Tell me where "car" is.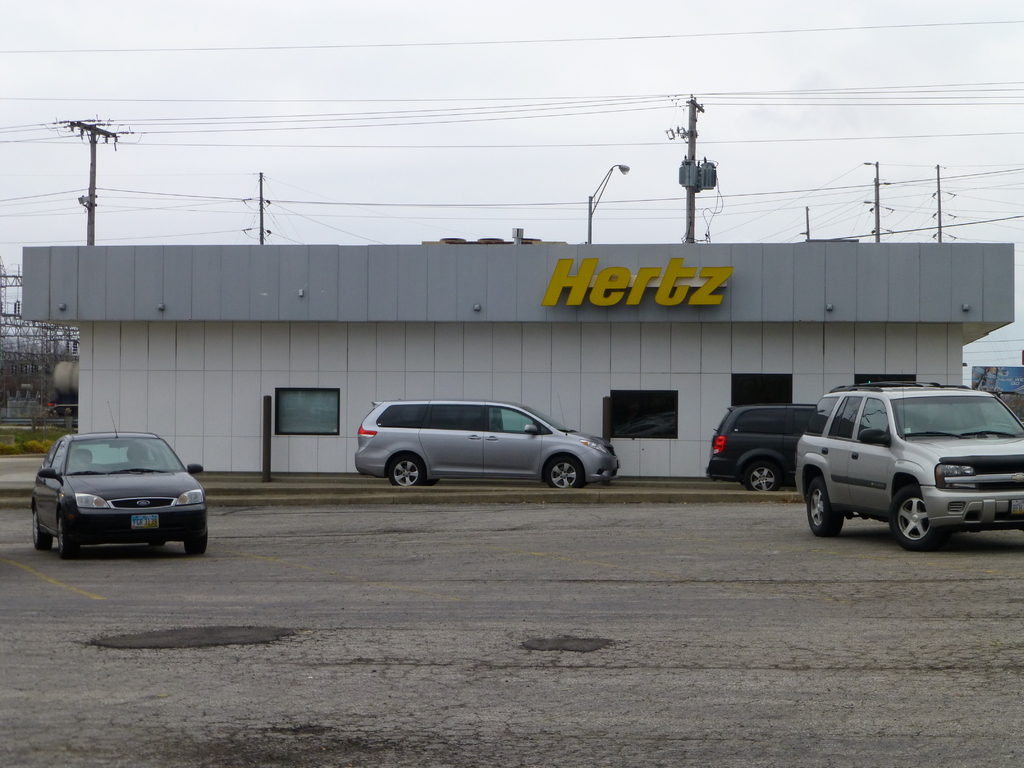
"car" is at locate(29, 431, 214, 561).
